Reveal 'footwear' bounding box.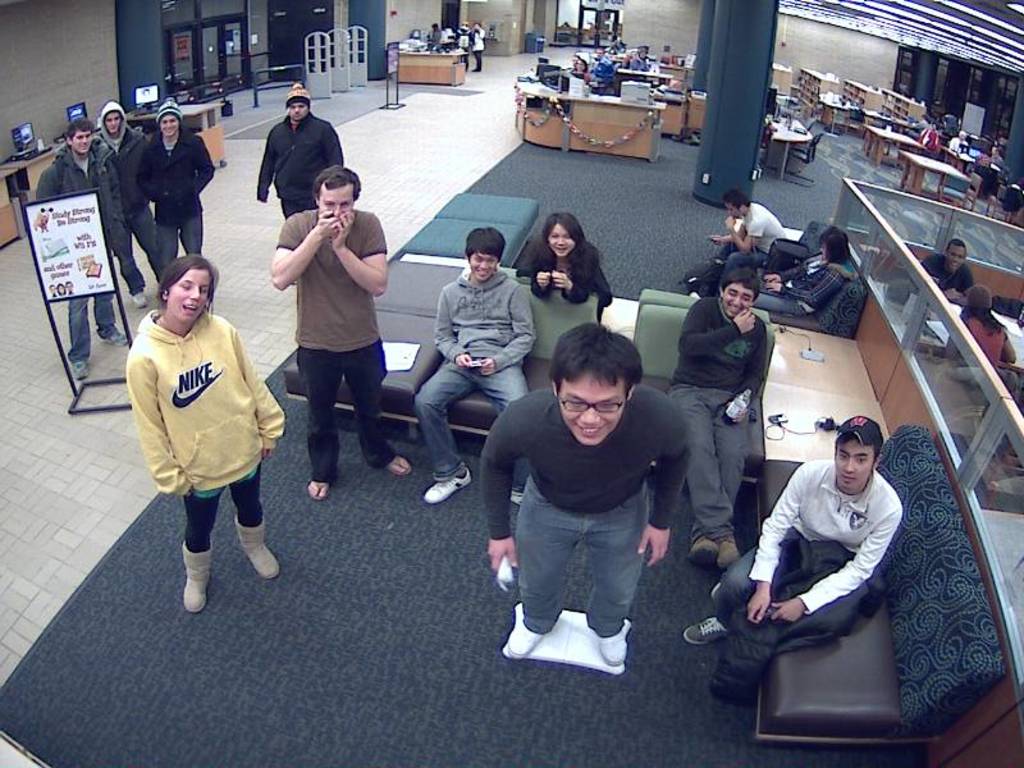
Revealed: x1=422 y1=472 x2=472 y2=502.
